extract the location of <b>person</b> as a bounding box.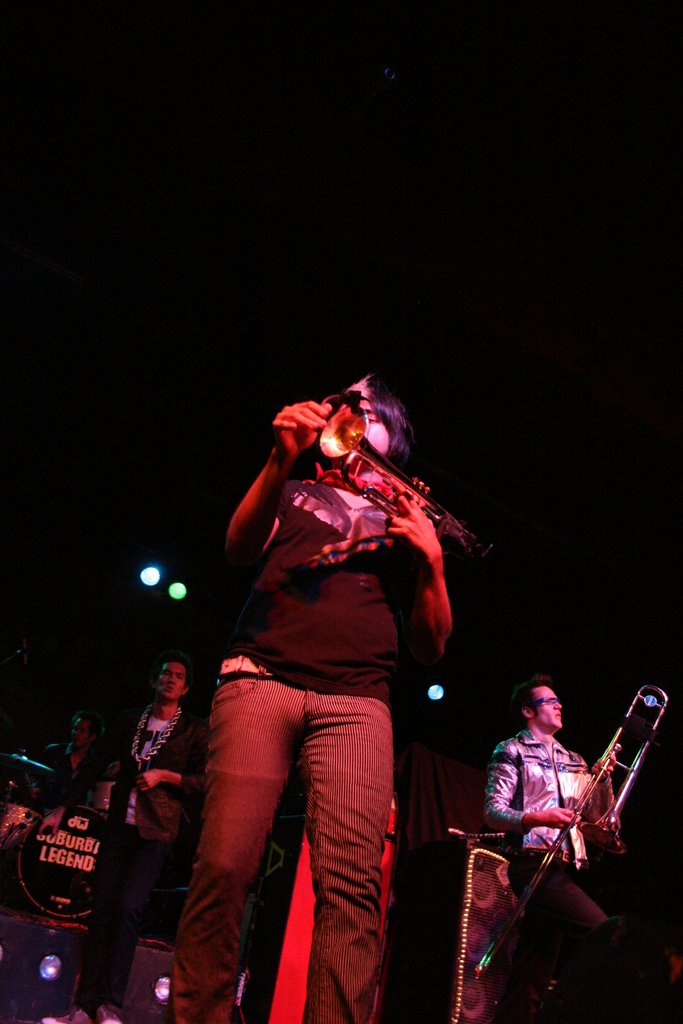
[x1=49, y1=702, x2=101, y2=792].
